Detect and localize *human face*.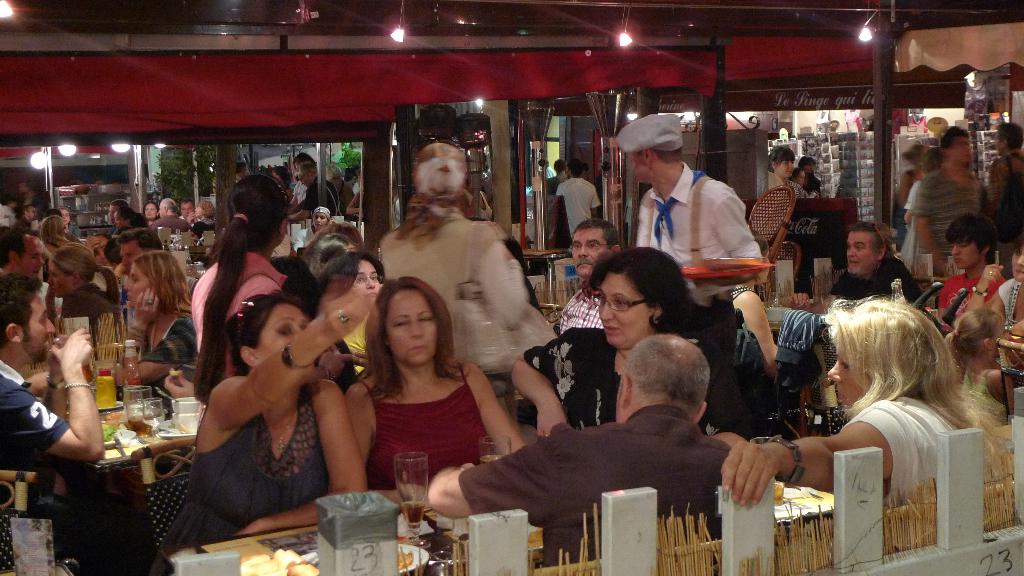
Localized at rect(184, 206, 194, 215).
